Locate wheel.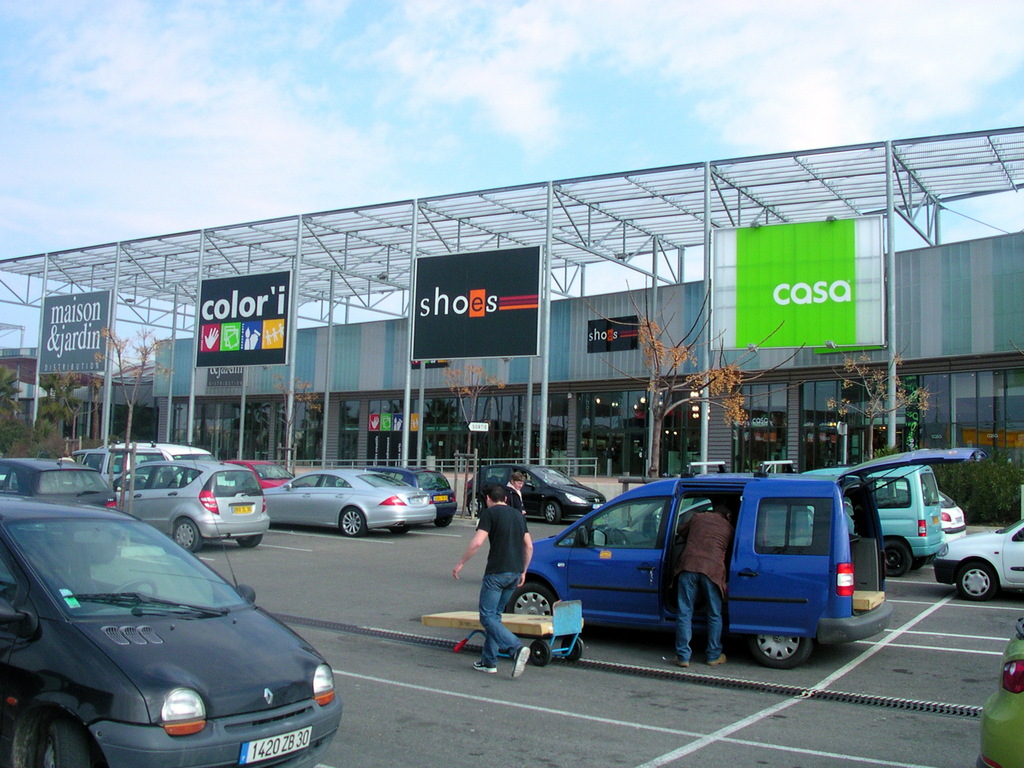
Bounding box: <box>235,535,262,548</box>.
